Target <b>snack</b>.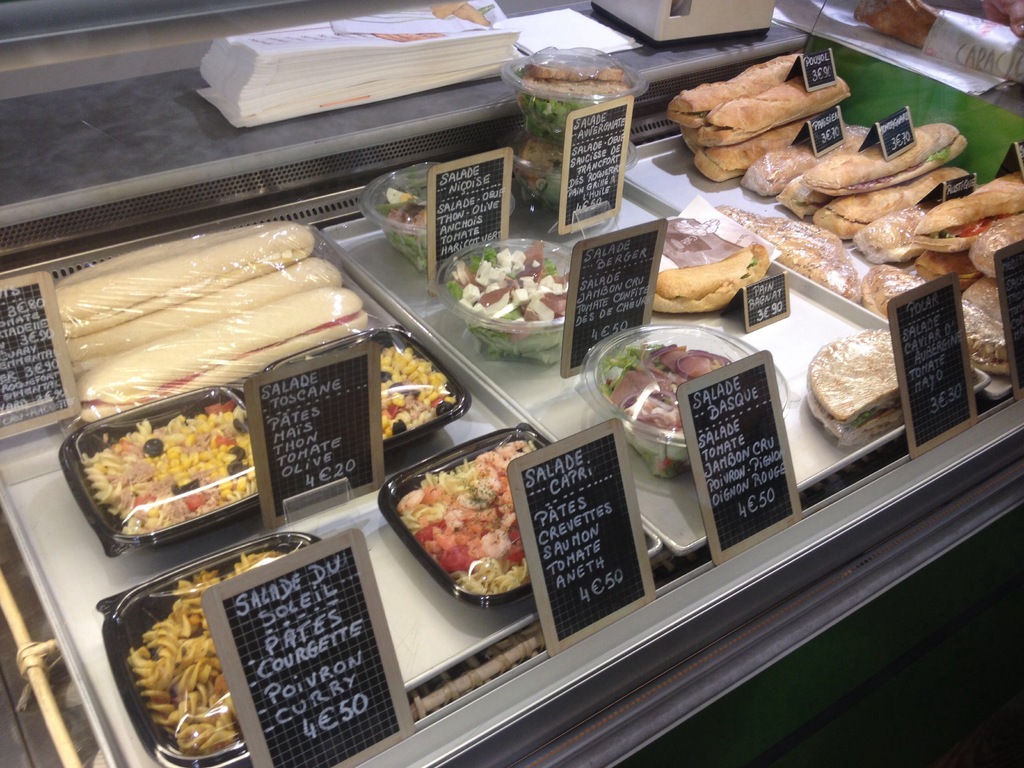
Target region: {"left": 81, "top": 399, "right": 255, "bottom": 534}.
